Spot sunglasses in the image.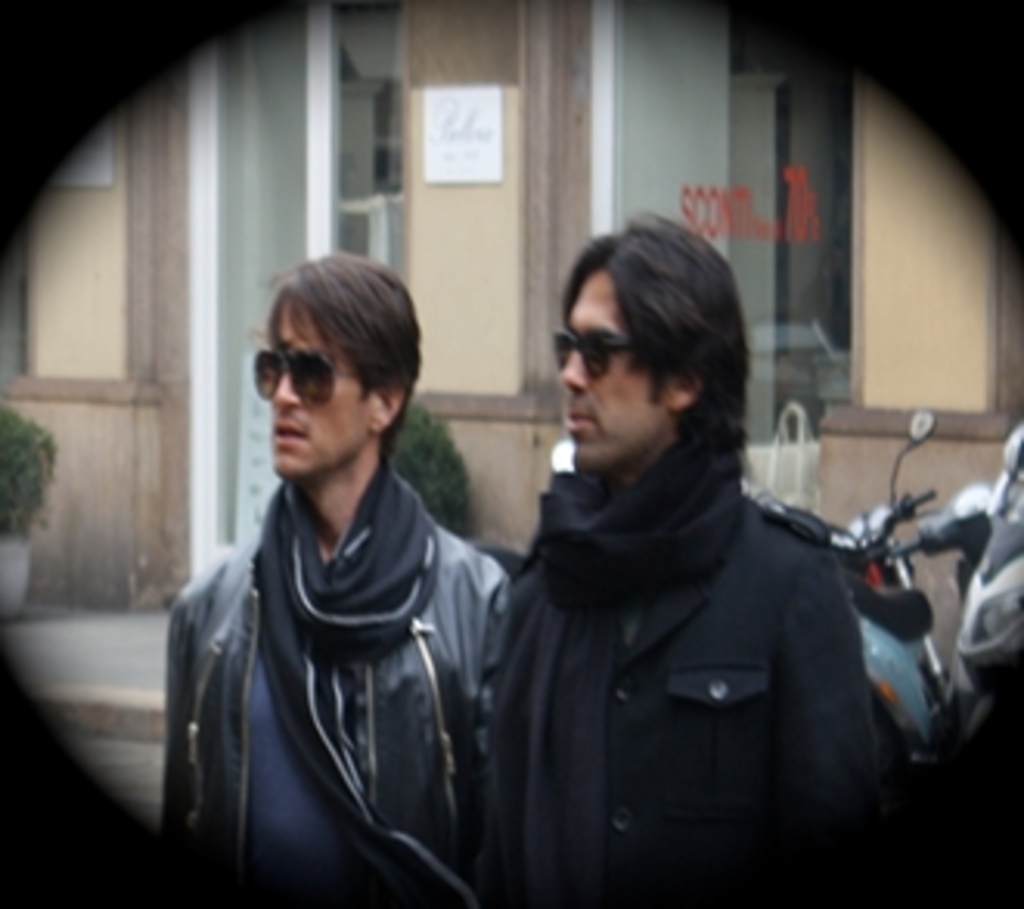
sunglasses found at [248,347,366,403].
